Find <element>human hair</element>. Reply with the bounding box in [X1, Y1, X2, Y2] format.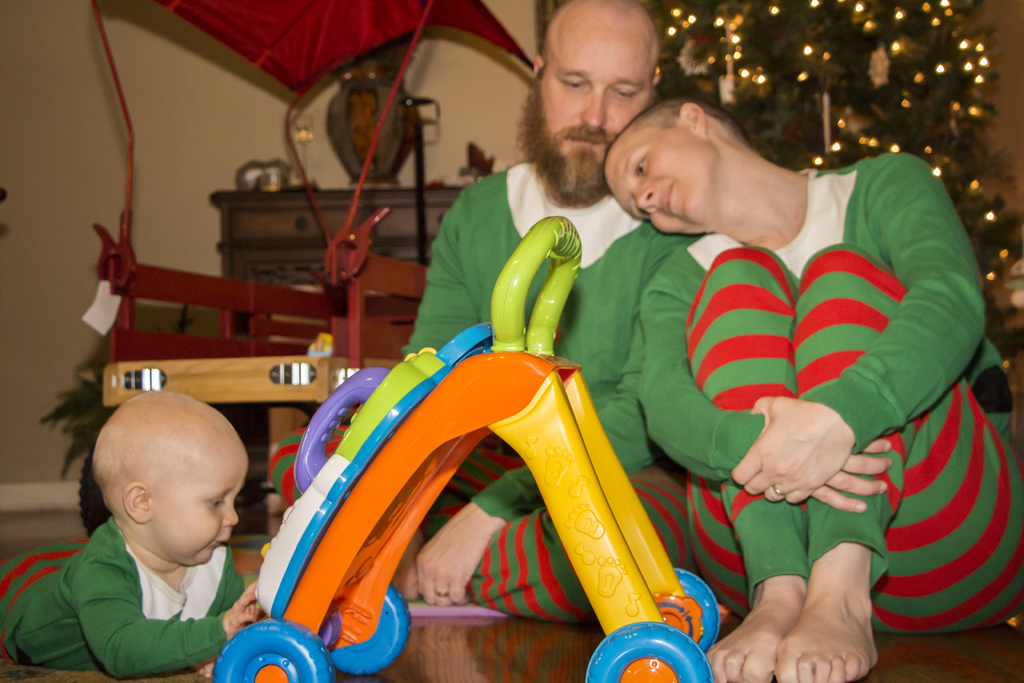
[513, 66, 656, 211].
